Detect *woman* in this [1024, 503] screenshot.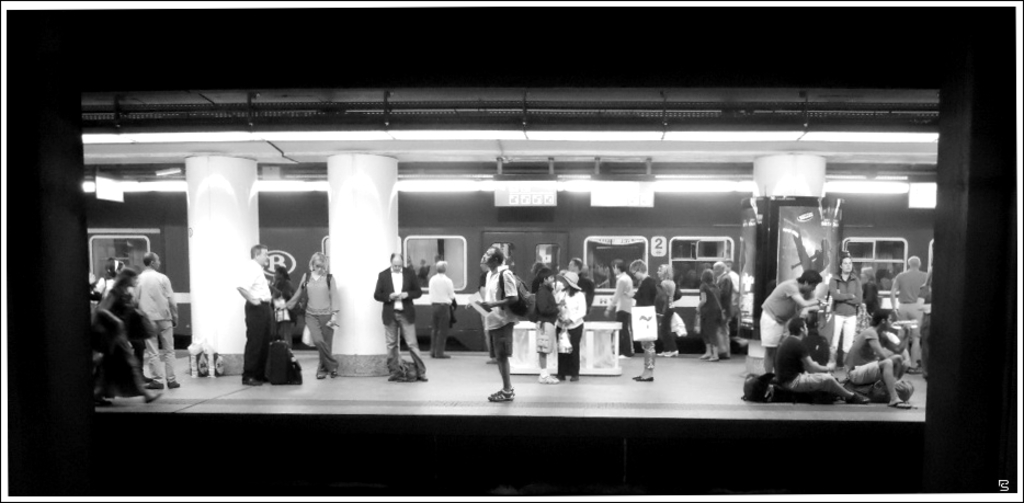
Detection: x1=698 y1=273 x2=725 y2=353.
